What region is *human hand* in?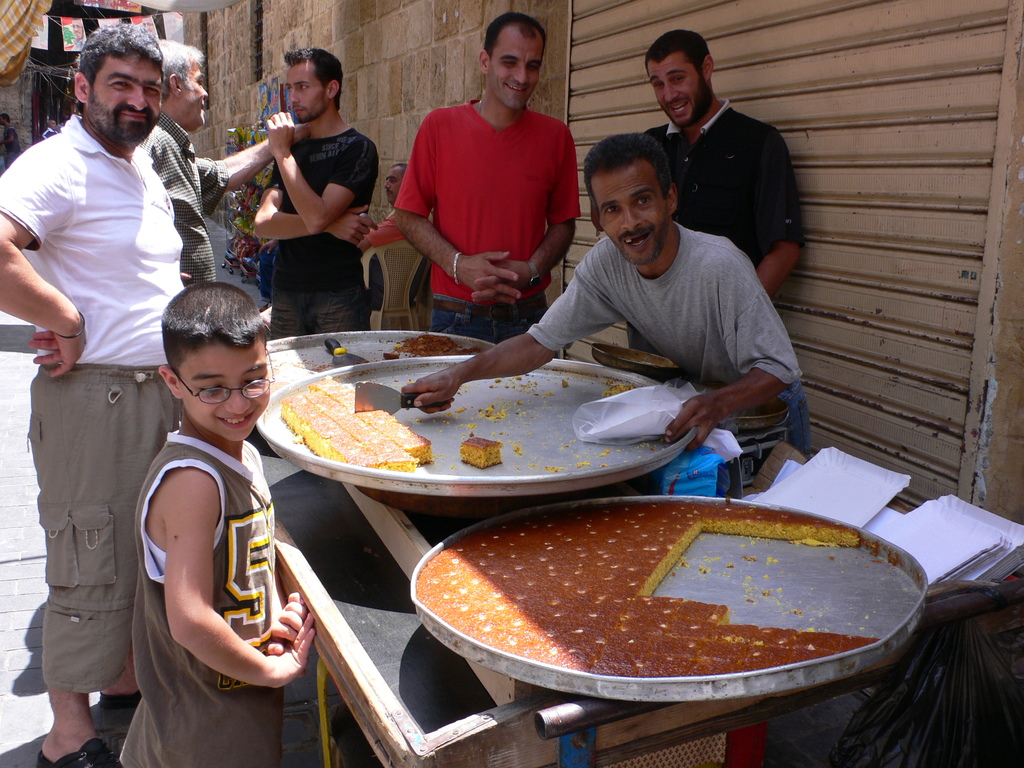
{"left": 661, "top": 376, "right": 777, "bottom": 465}.
